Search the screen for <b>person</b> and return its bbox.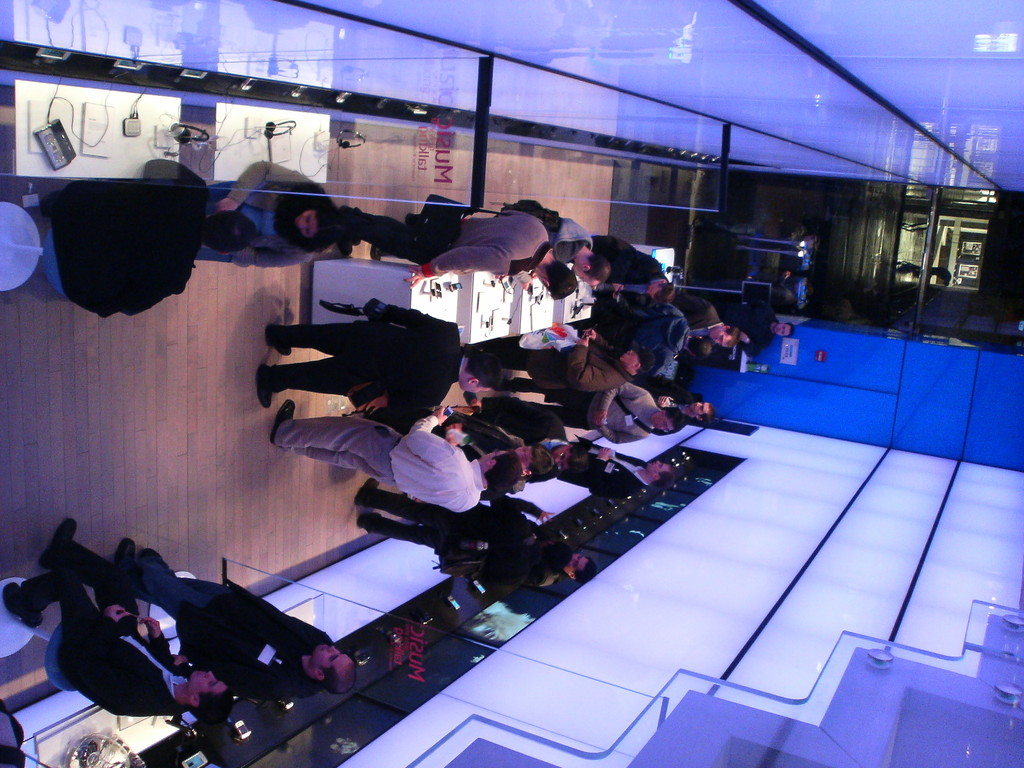
Found: {"x1": 4, "y1": 514, "x2": 241, "y2": 723}.
